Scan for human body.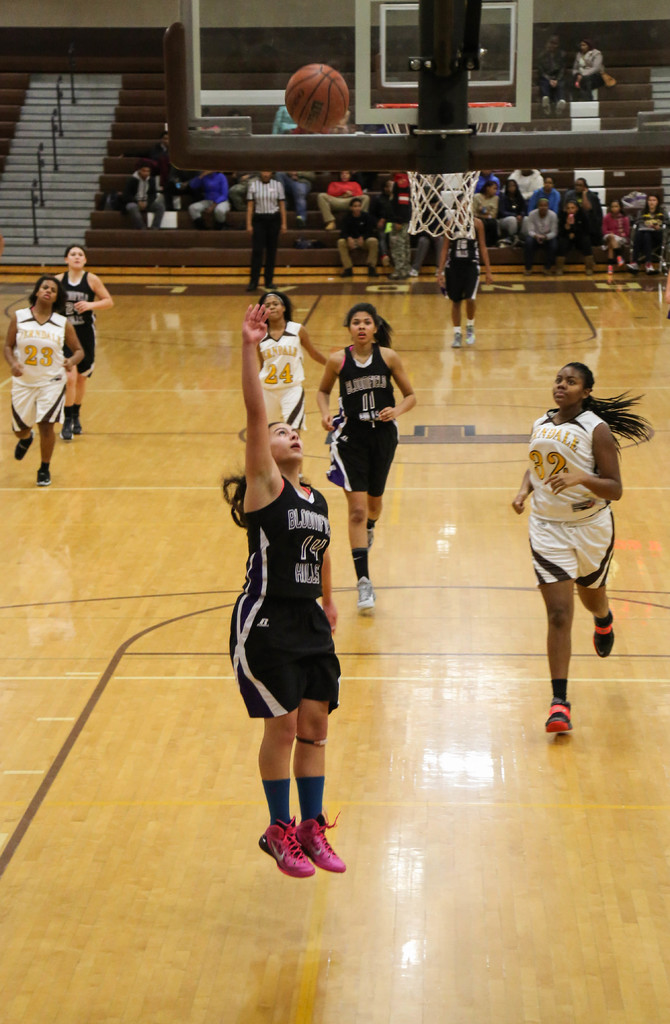
Scan result: x1=52, y1=246, x2=114, y2=435.
